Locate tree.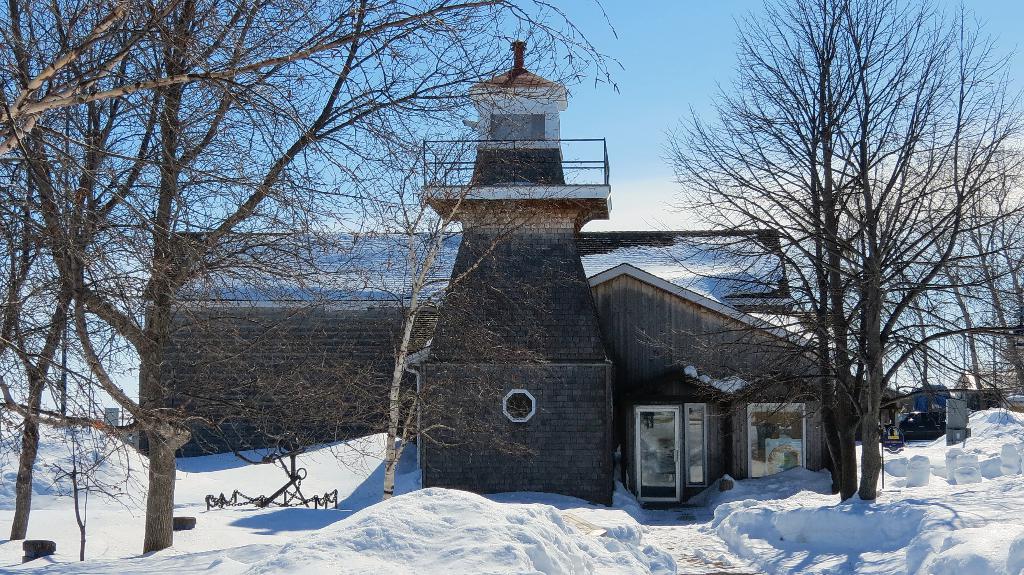
Bounding box: crop(0, 0, 218, 555).
